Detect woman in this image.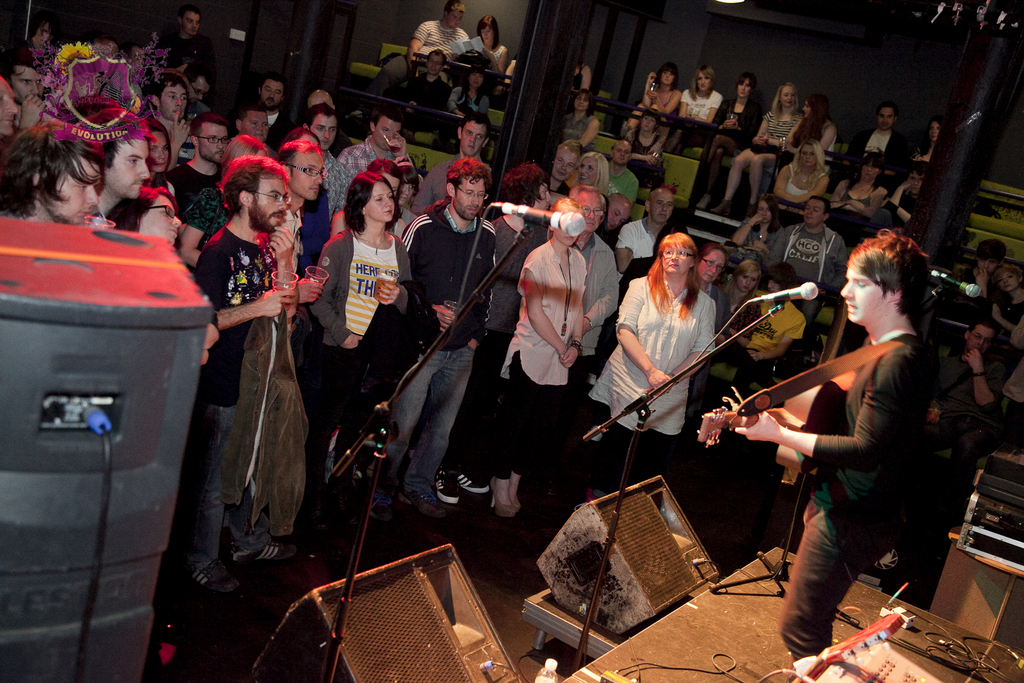
Detection: bbox=[734, 192, 788, 262].
